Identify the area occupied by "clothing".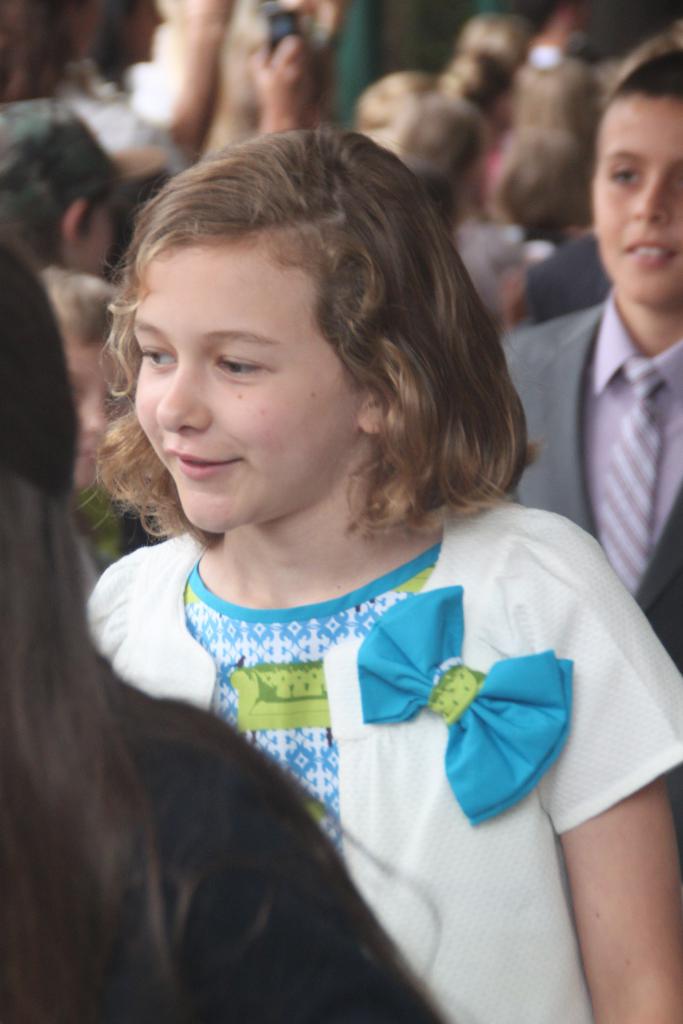
Area: {"left": 78, "top": 488, "right": 682, "bottom": 1023}.
